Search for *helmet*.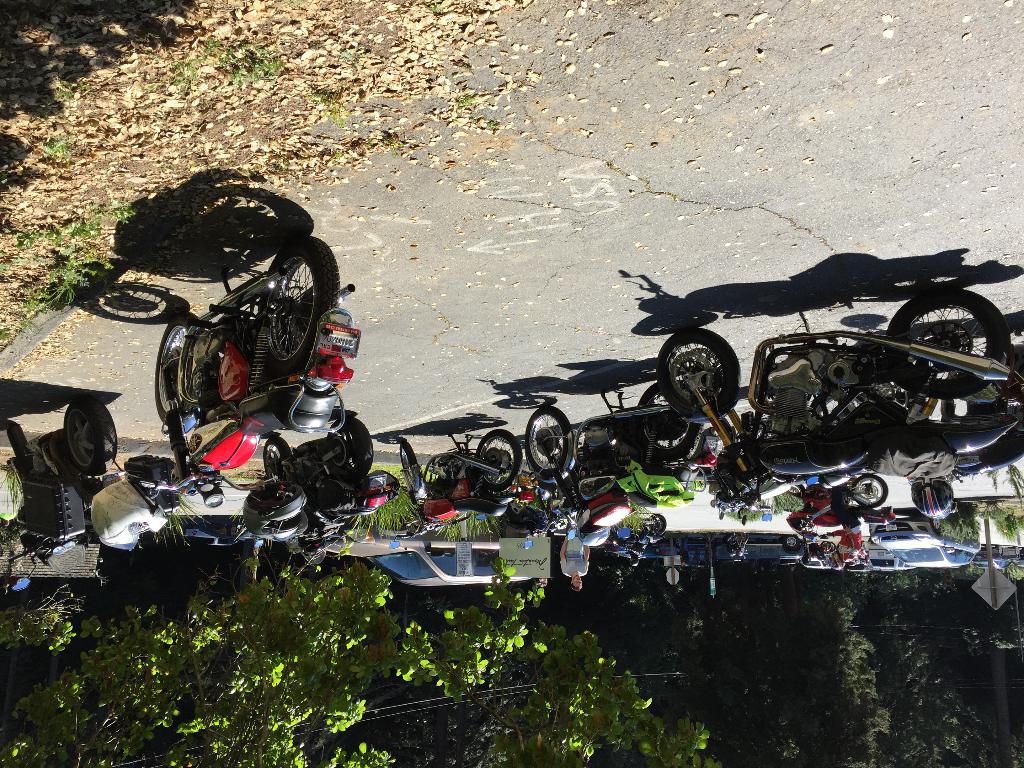
Found at l=241, t=475, r=312, b=546.
